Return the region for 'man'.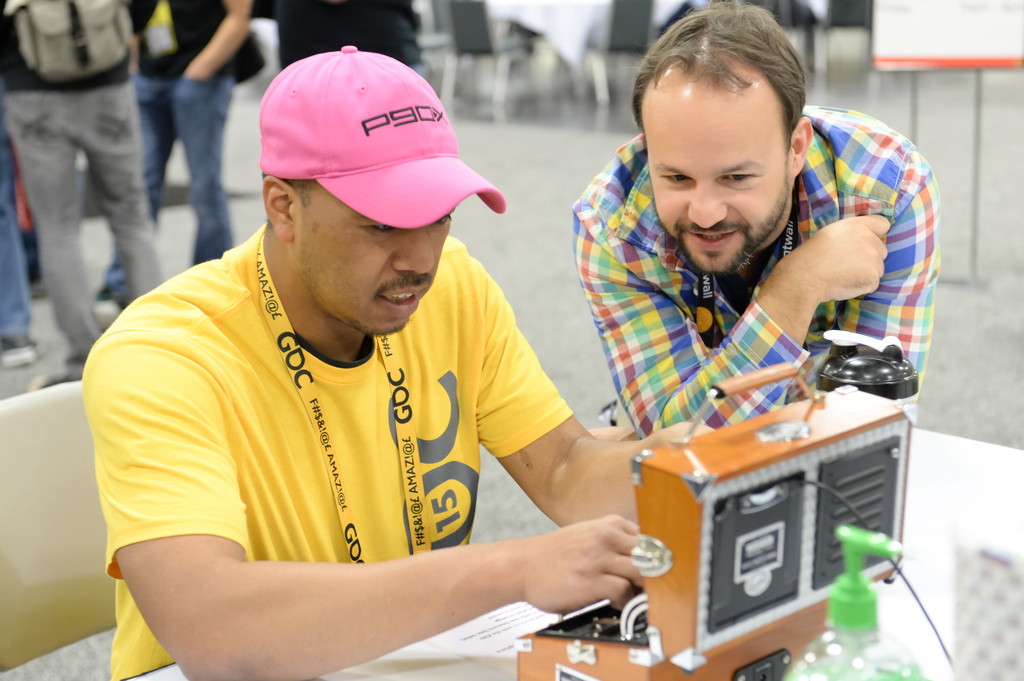
(572, 1, 938, 444).
